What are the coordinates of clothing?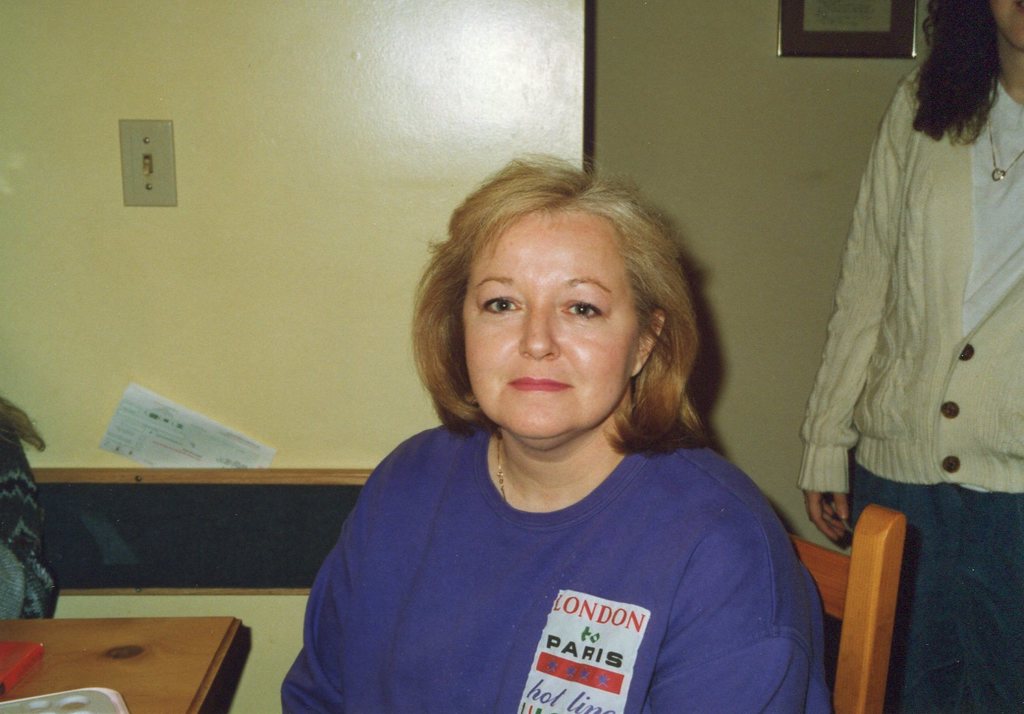
bbox=[290, 387, 836, 711].
